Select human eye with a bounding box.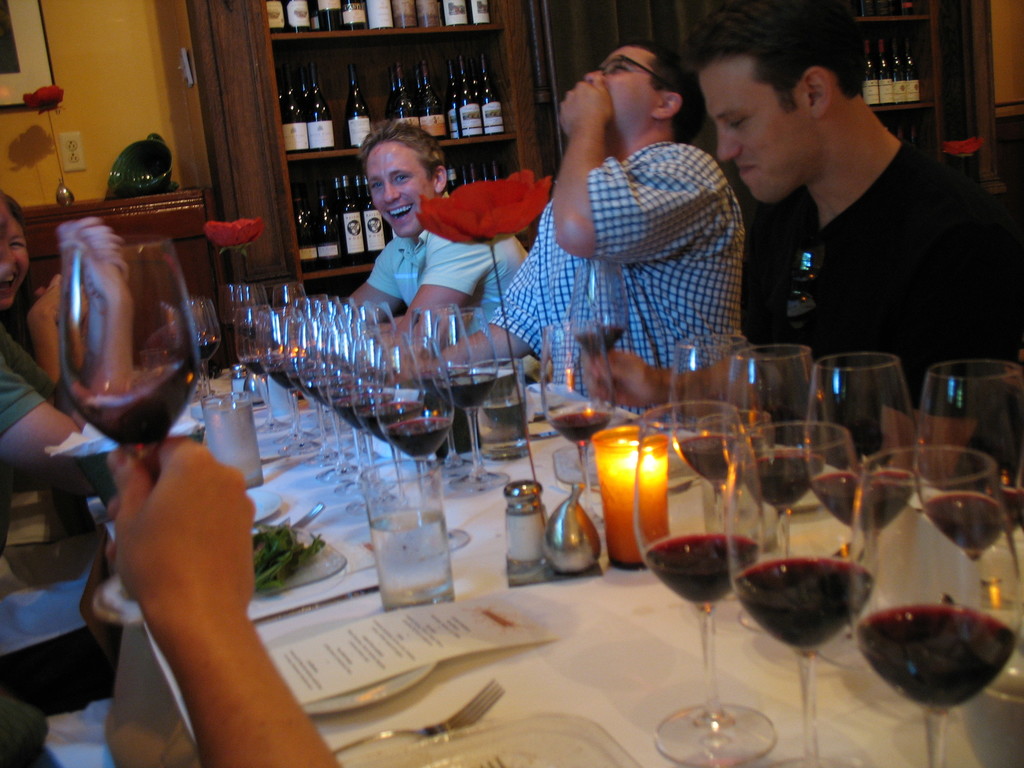
locate(369, 179, 386, 191).
